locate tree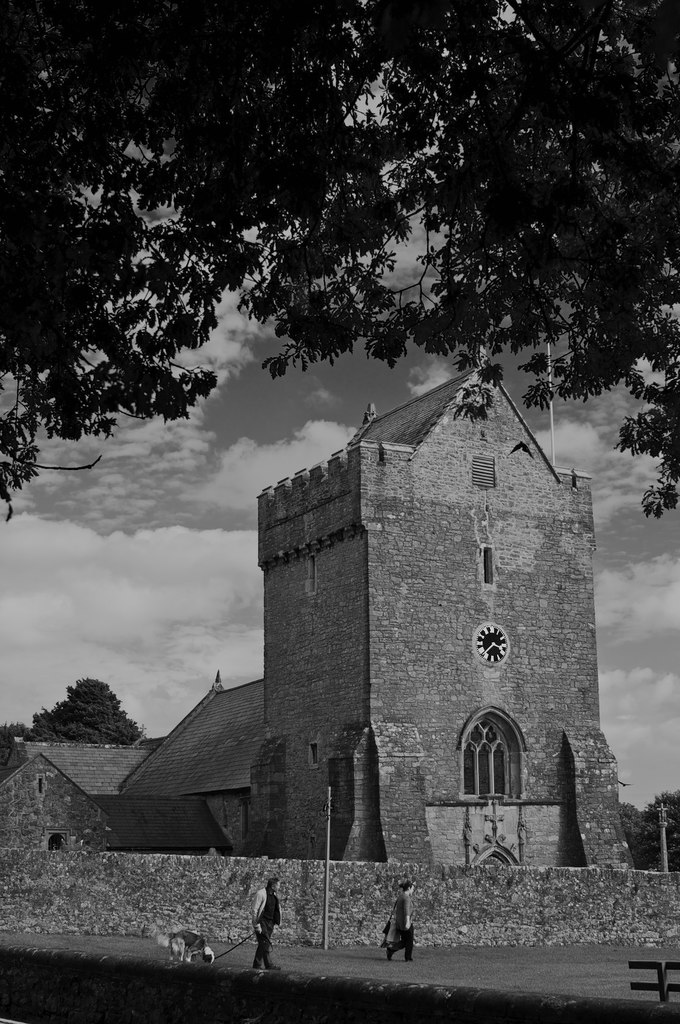
1/0/679/522
